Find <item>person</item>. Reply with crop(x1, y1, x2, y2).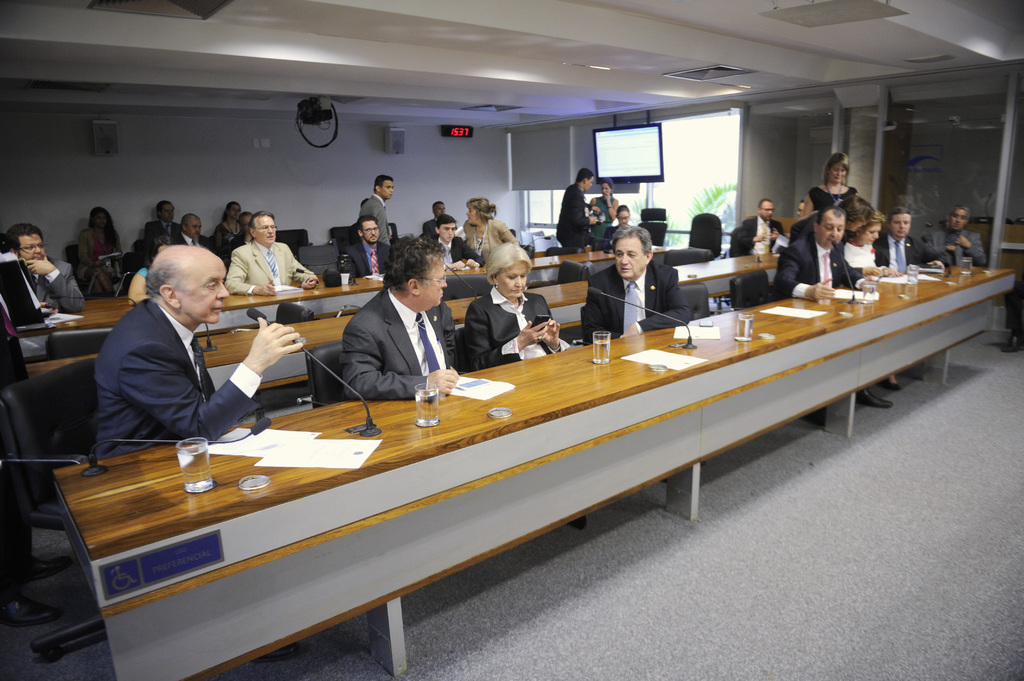
crop(158, 204, 183, 225).
